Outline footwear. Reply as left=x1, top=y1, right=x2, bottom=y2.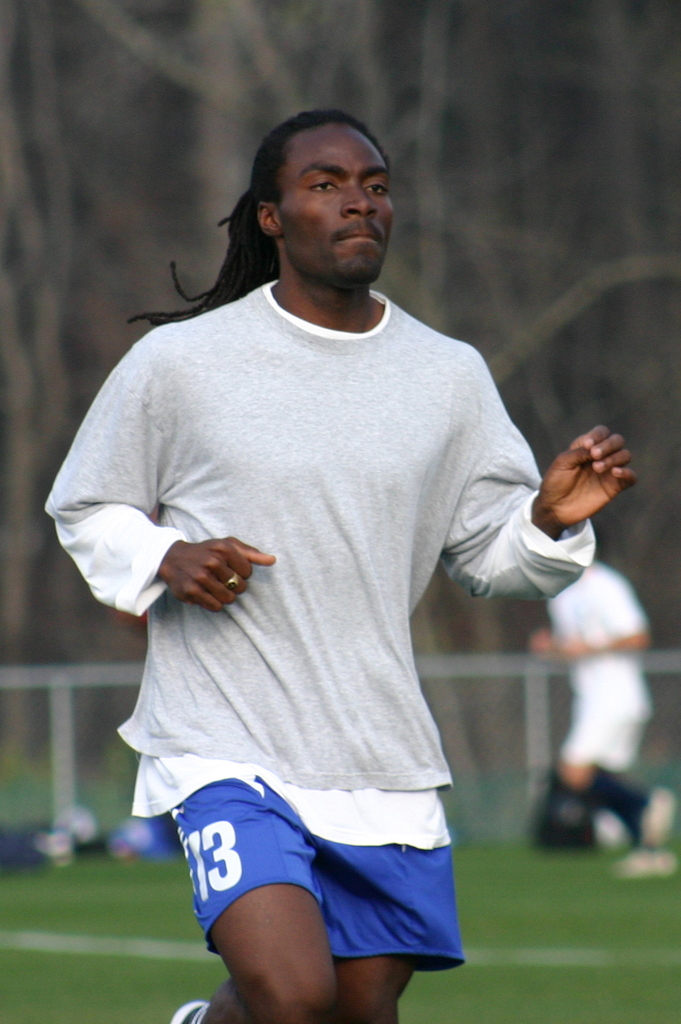
left=166, top=990, right=207, bottom=1021.
